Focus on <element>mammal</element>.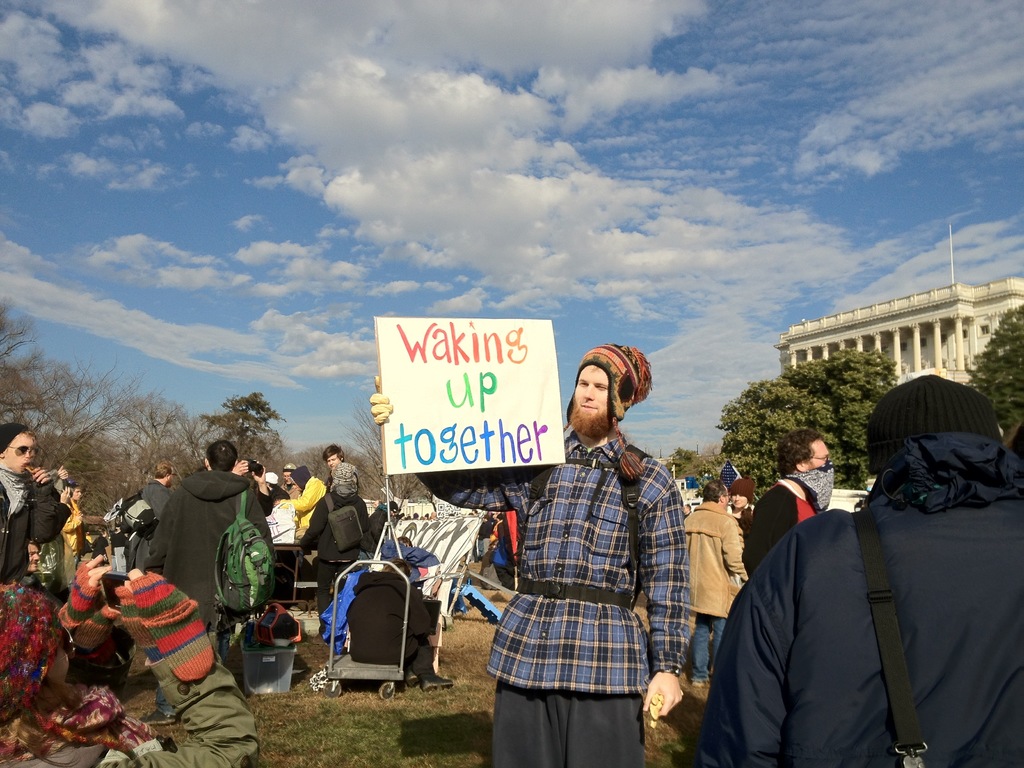
Focused at pyautogui.locateOnScreen(372, 500, 397, 547).
